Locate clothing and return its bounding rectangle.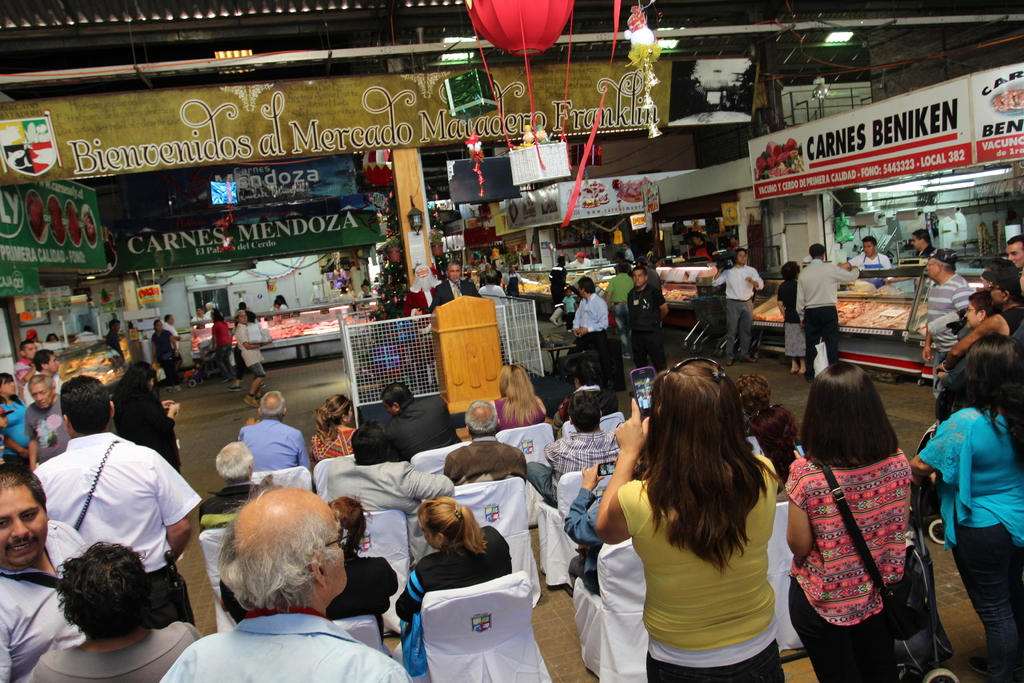
BBox(500, 269, 525, 298).
